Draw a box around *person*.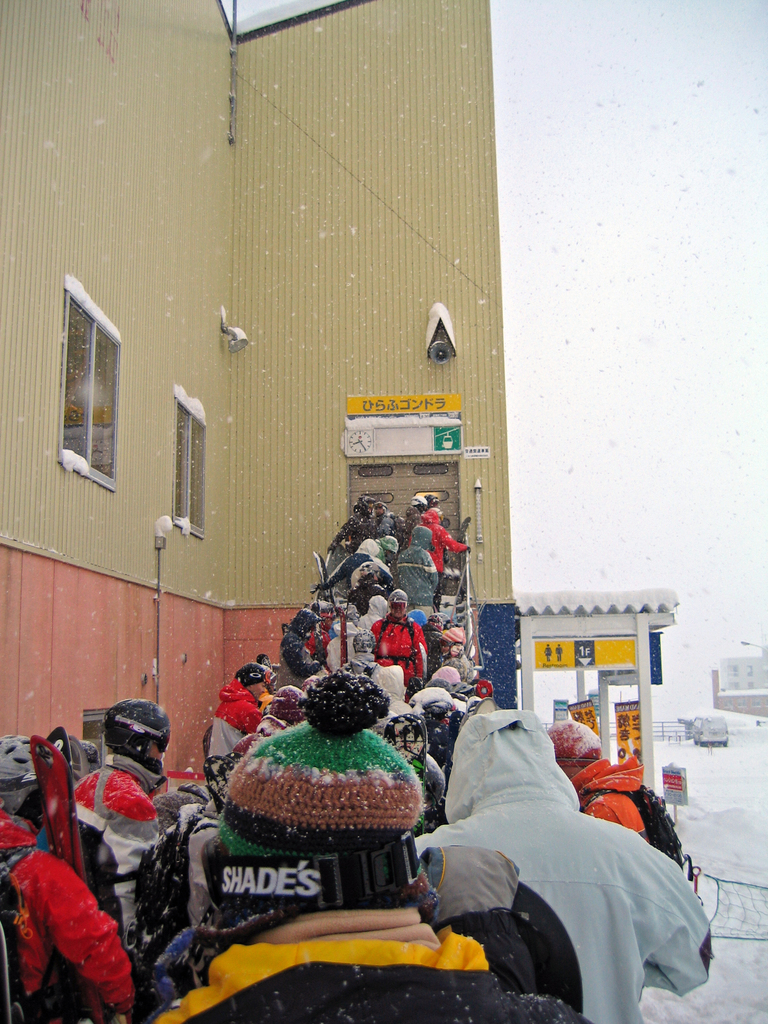
(151, 673, 589, 1023).
